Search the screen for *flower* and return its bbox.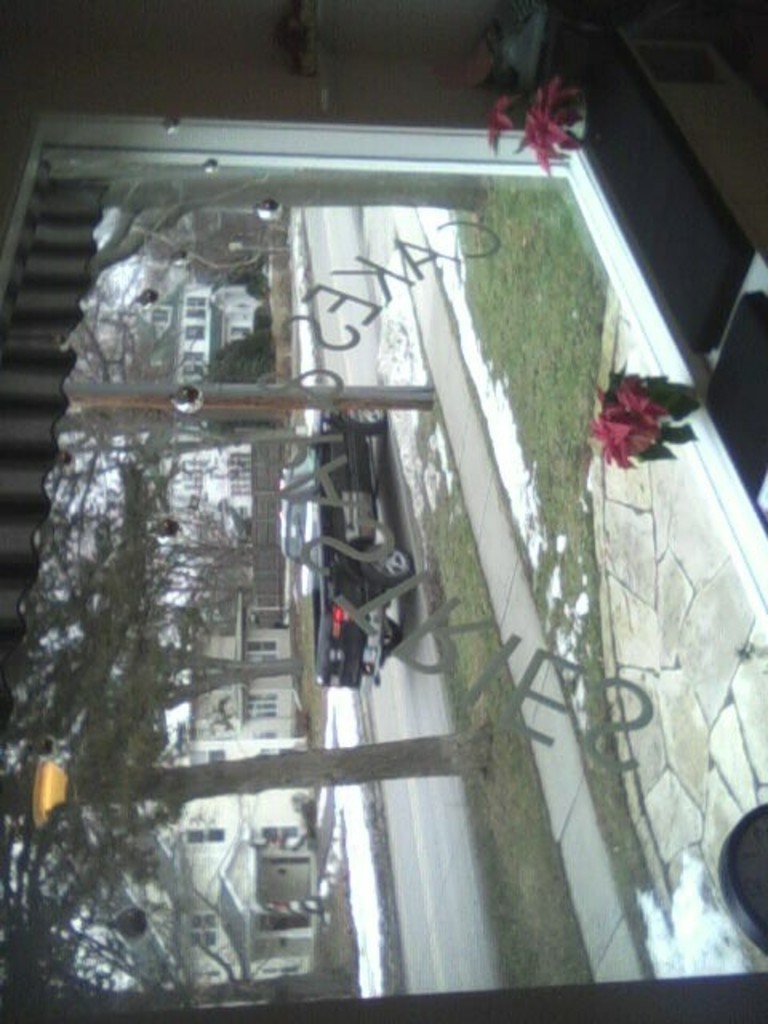
Found: [left=578, top=357, right=694, bottom=472].
